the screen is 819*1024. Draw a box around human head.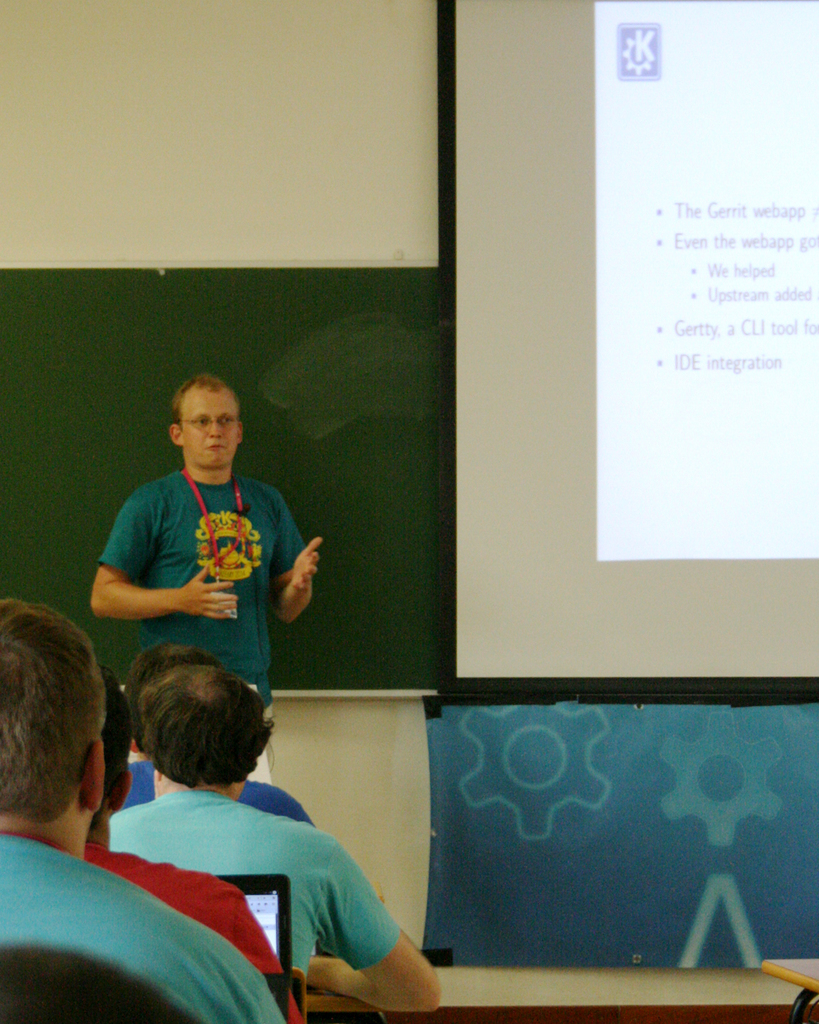
l=111, t=653, r=280, b=800.
